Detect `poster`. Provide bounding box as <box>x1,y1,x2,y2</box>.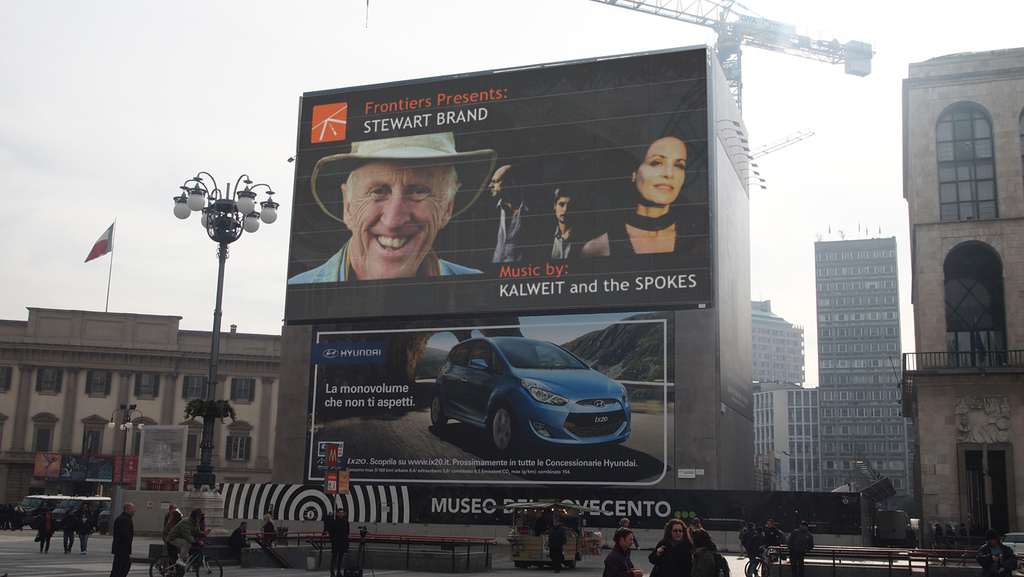
<box>222,482,867,535</box>.
